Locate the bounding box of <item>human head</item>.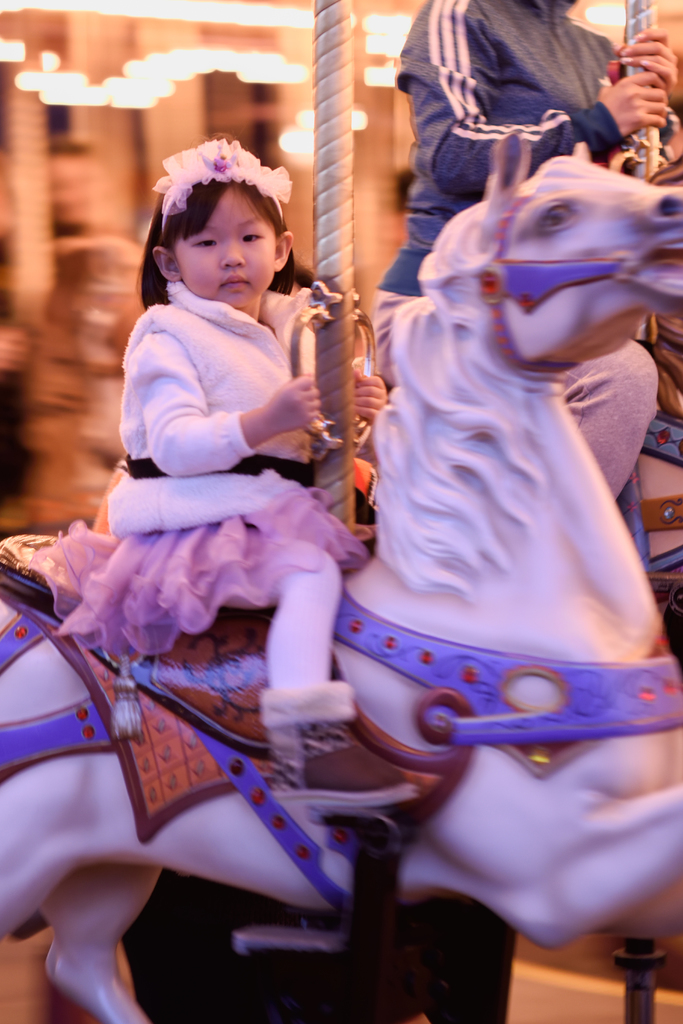
Bounding box: {"x1": 141, "y1": 140, "x2": 295, "y2": 324}.
